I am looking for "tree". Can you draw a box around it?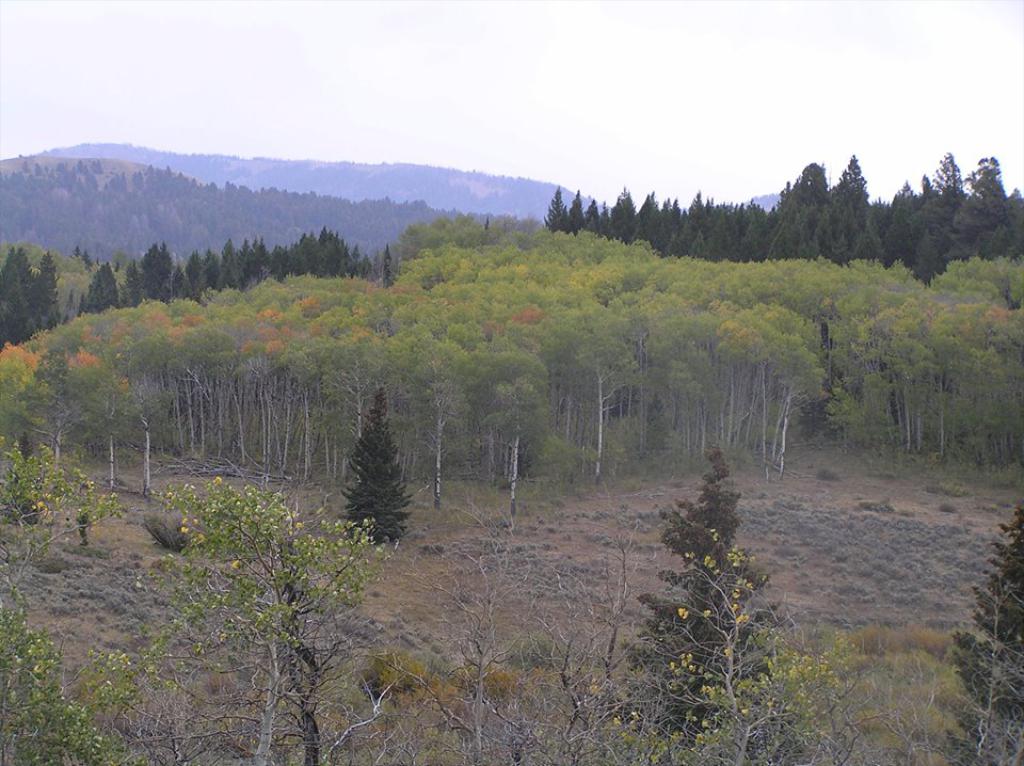
Sure, the bounding box is <box>743,198,781,259</box>.
